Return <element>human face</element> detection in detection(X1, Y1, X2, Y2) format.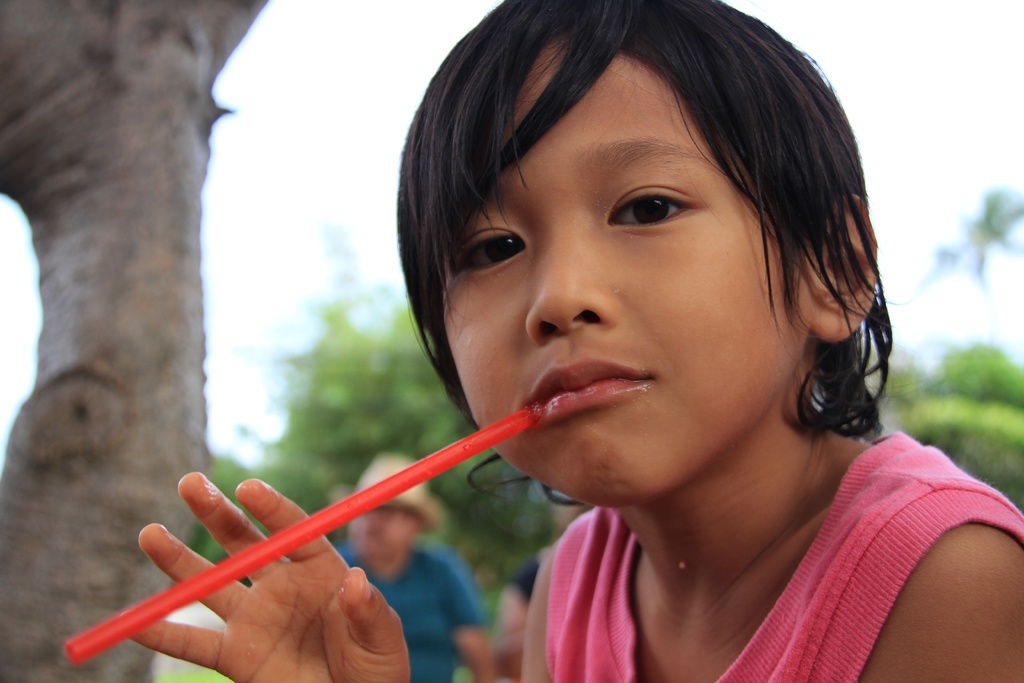
detection(453, 51, 801, 507).
